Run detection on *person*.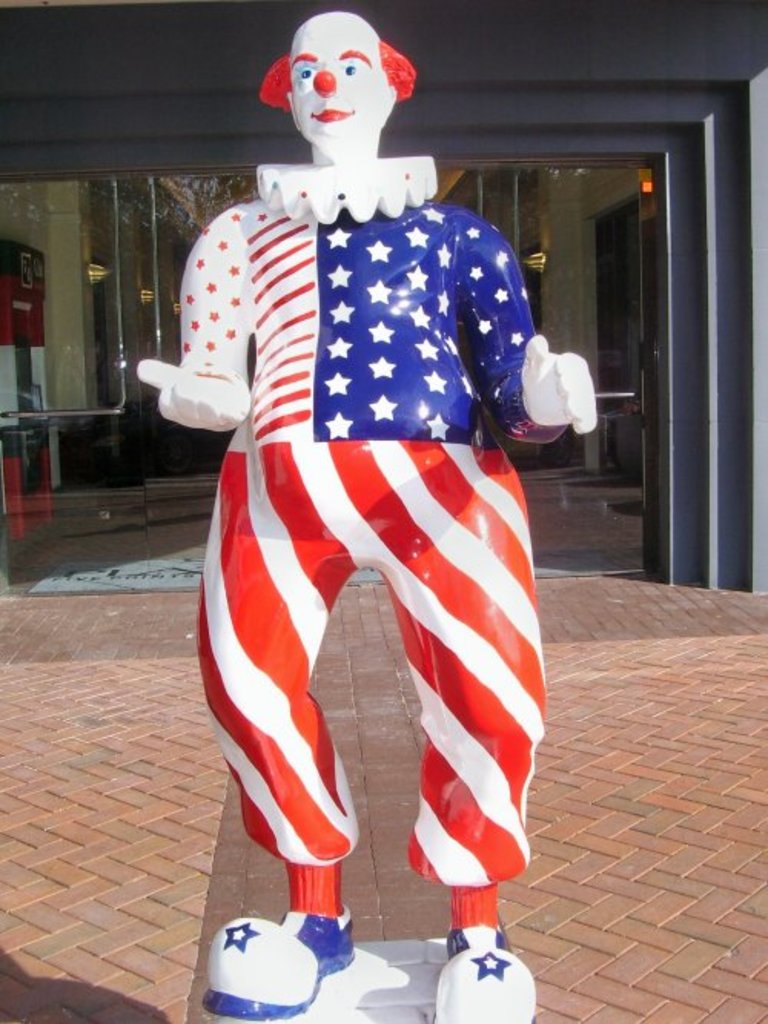
Result: (left=161, top=40, right=591, bottom=989).
